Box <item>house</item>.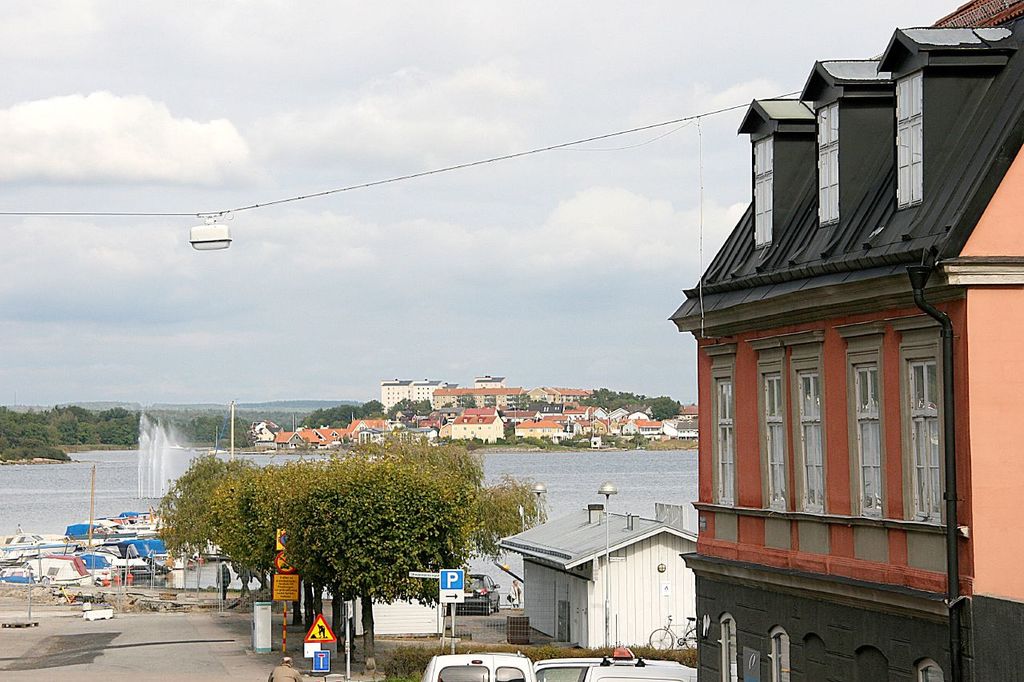
[left=574, top=419, right=605, bottom=444].
